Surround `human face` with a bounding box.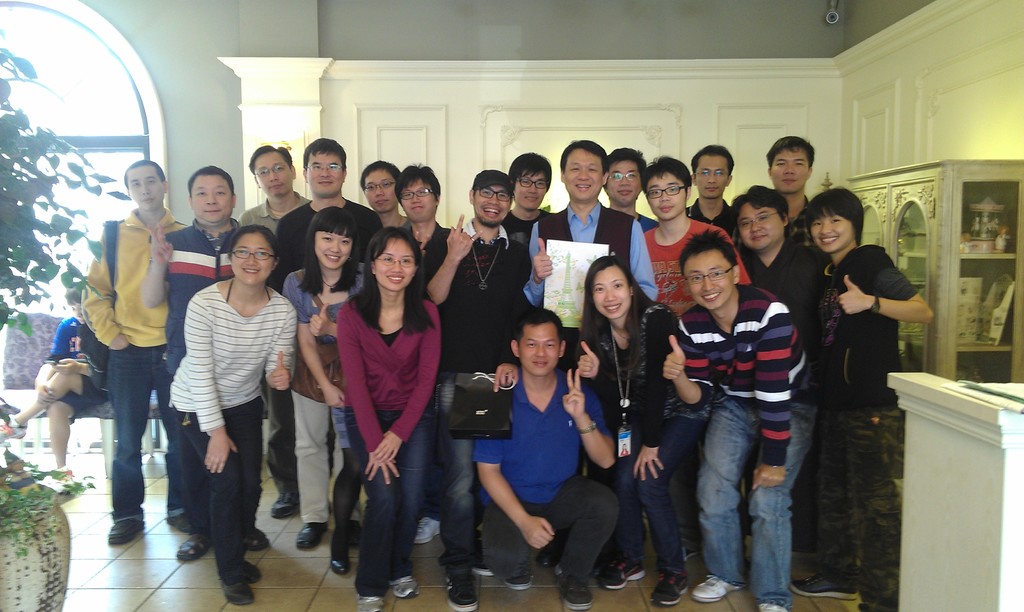
bbox=[316, 226, 349, 268].
